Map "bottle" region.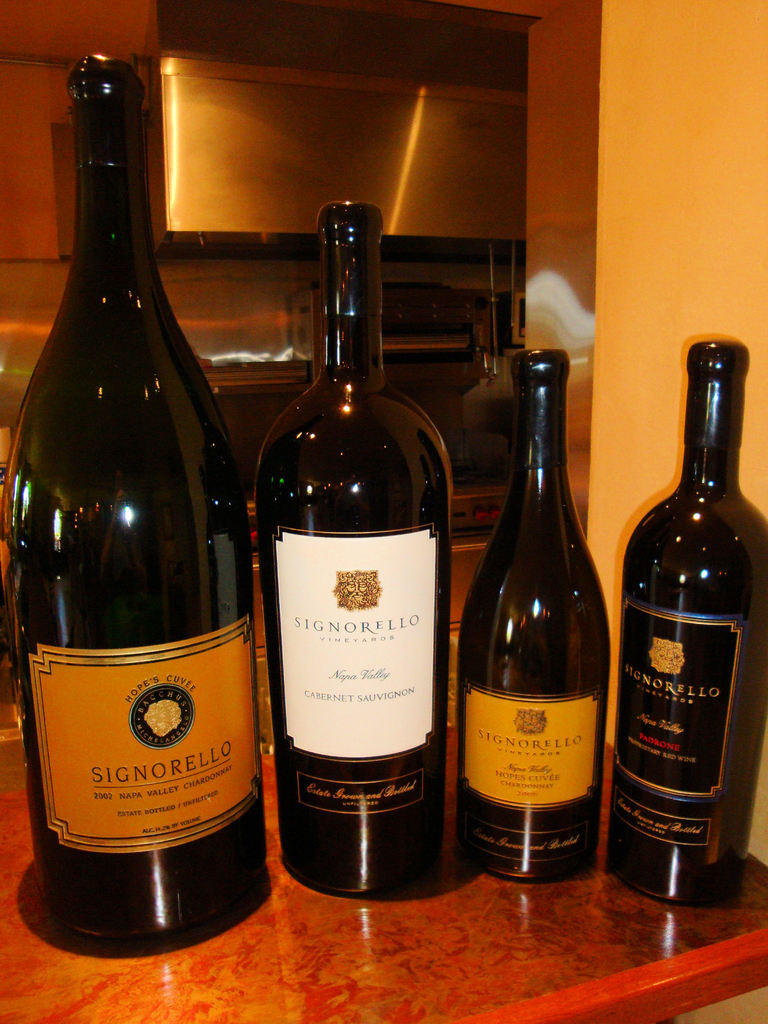
Mapped to box=[608, 344, 767, 906].
